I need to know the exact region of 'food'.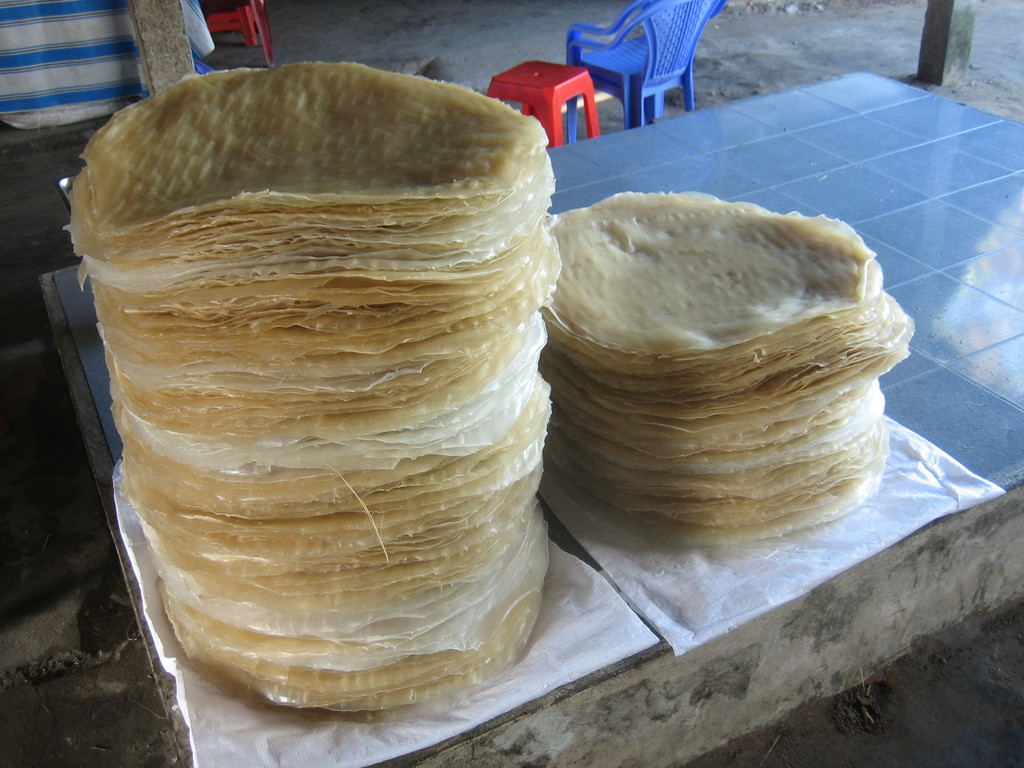
Region: pyautogui.locateOnScreen(95, 107, 591, 705).
